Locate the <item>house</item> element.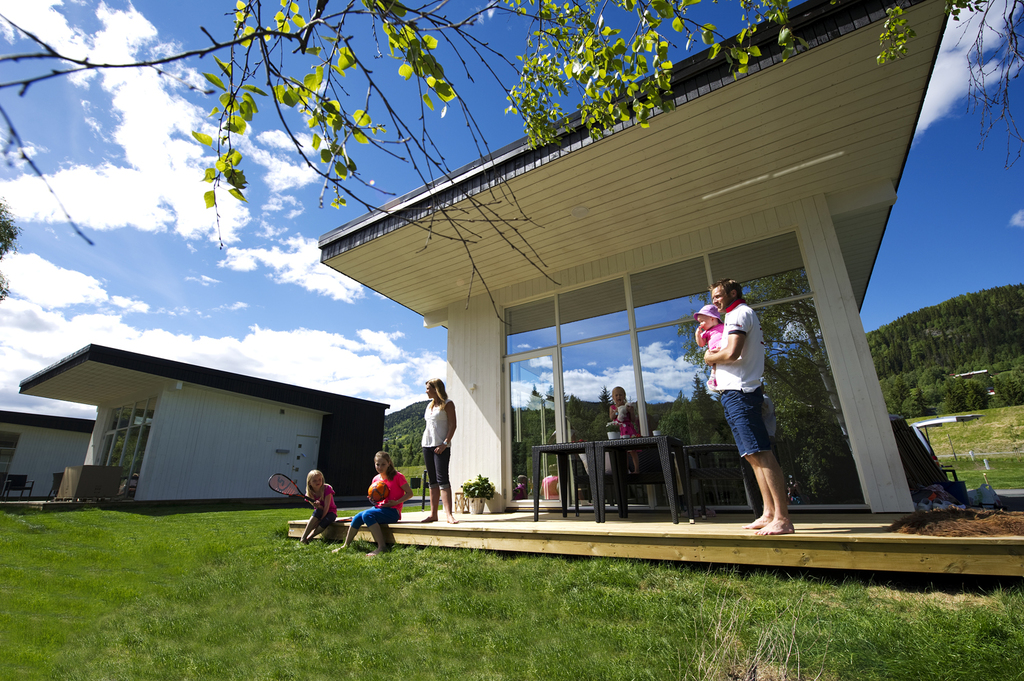
Element bbox: 284 0 1023 576.
